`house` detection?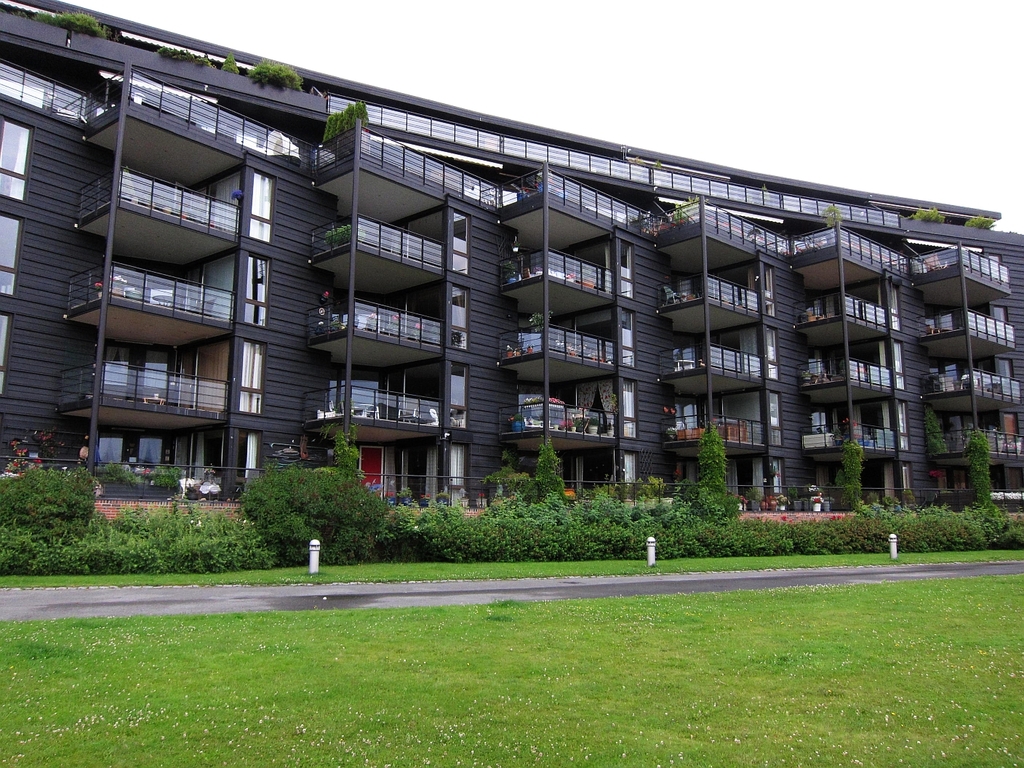
0 3 116 505
